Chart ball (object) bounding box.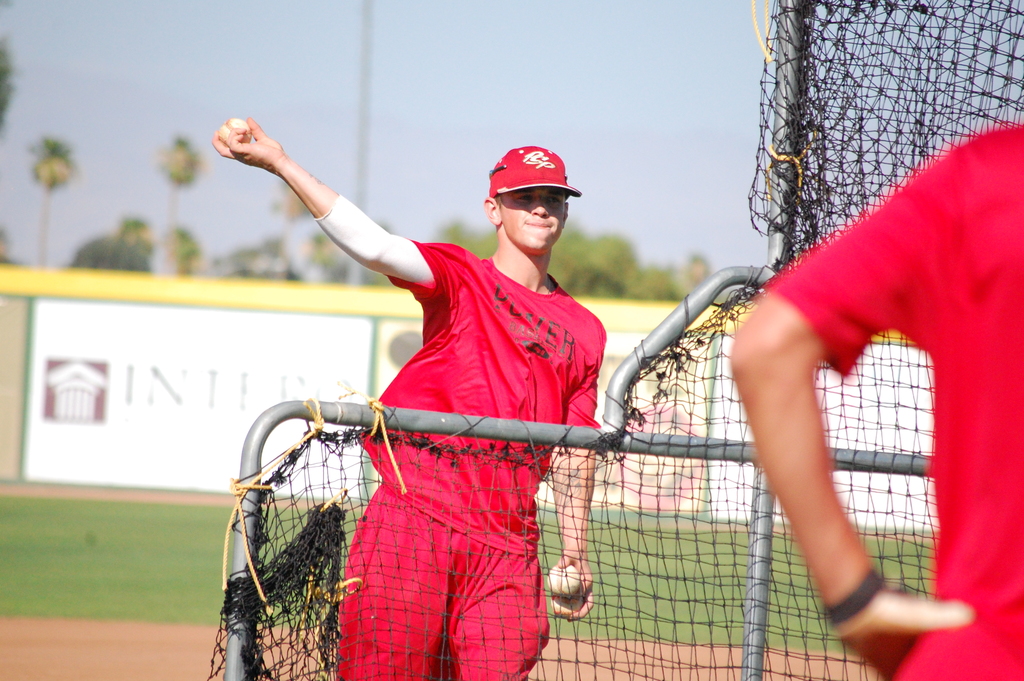
Charted: (left=554, top=596, right=584, bottom=621).
